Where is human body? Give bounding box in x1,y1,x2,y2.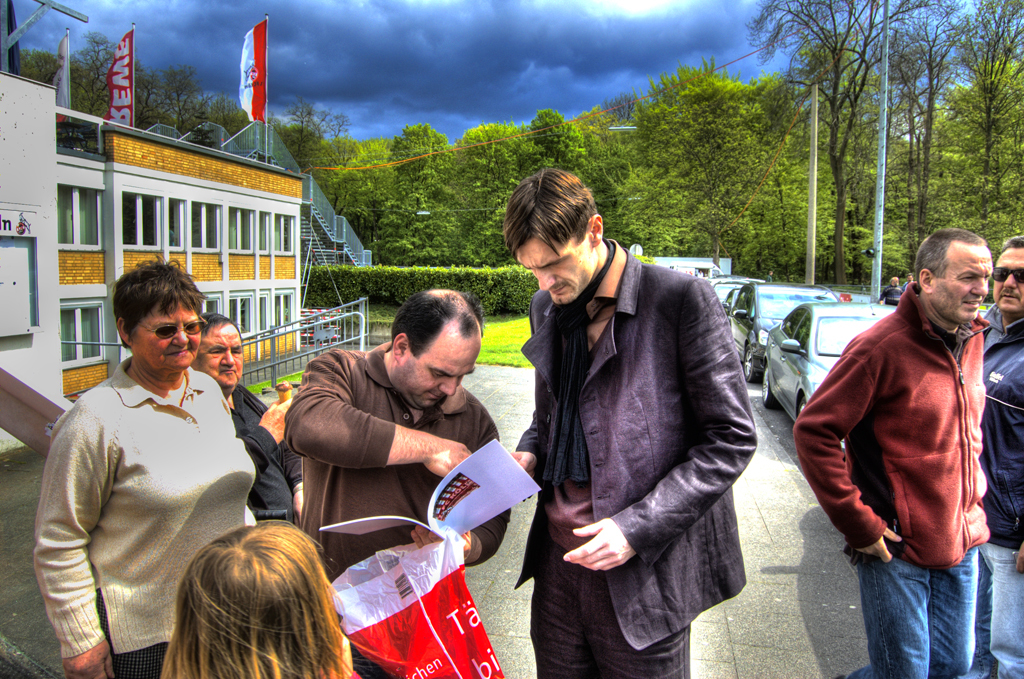
979,238,1023,678.
